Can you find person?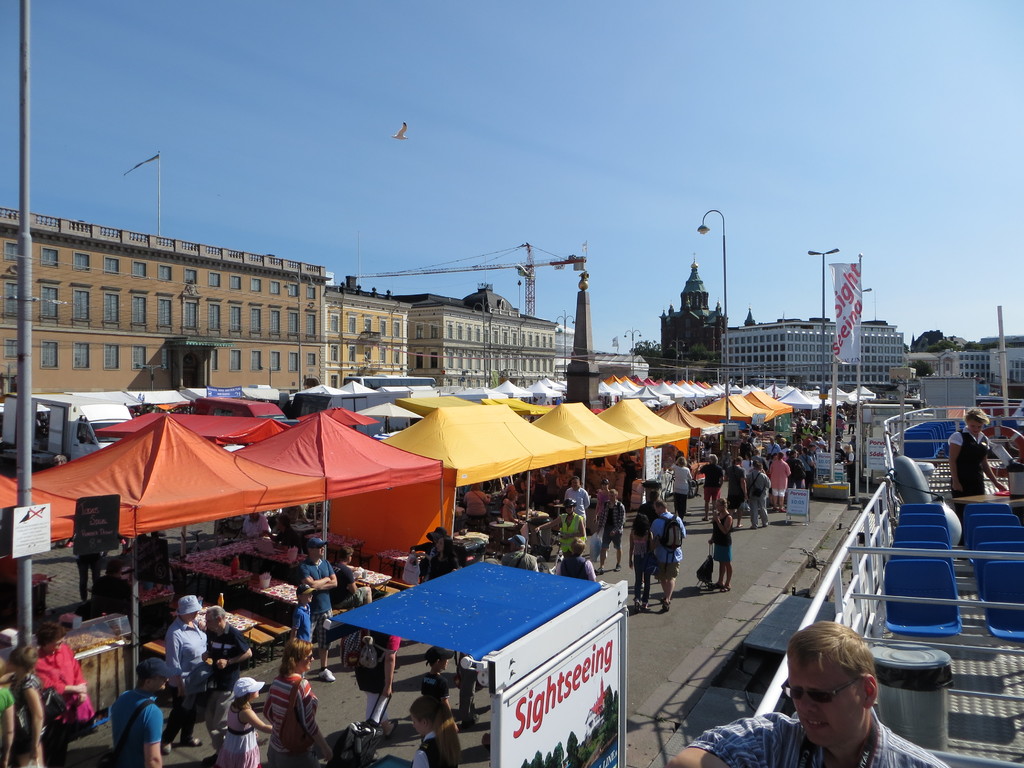
Yes, bounding box: locate(369, 585, 401, 744).
